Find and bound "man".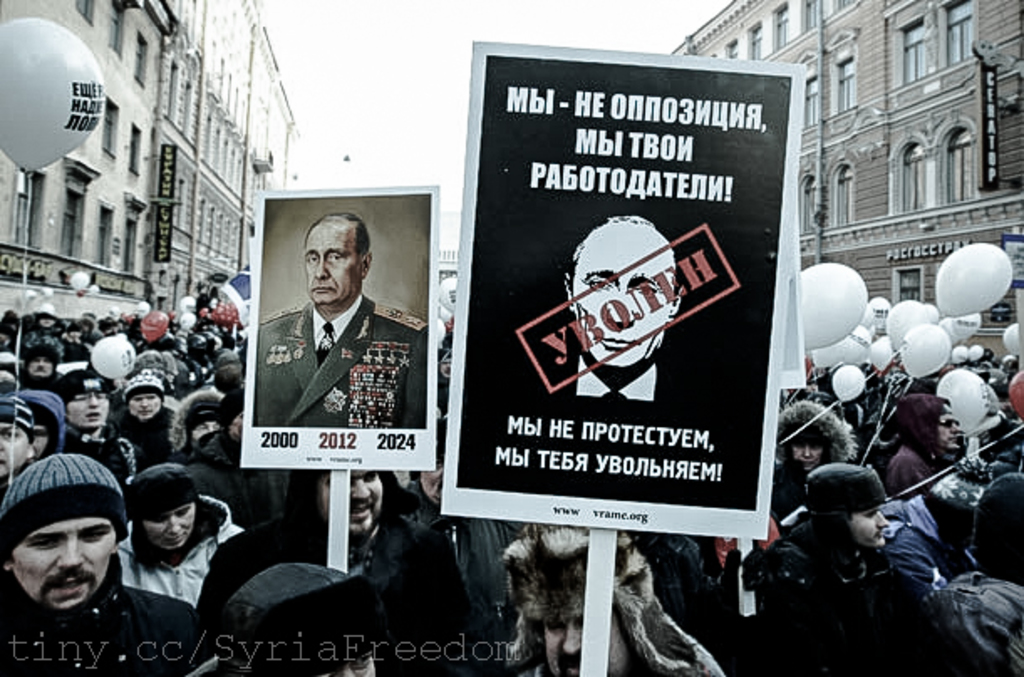
Bound: (left=0, top=397, right=37, bottom=493).
